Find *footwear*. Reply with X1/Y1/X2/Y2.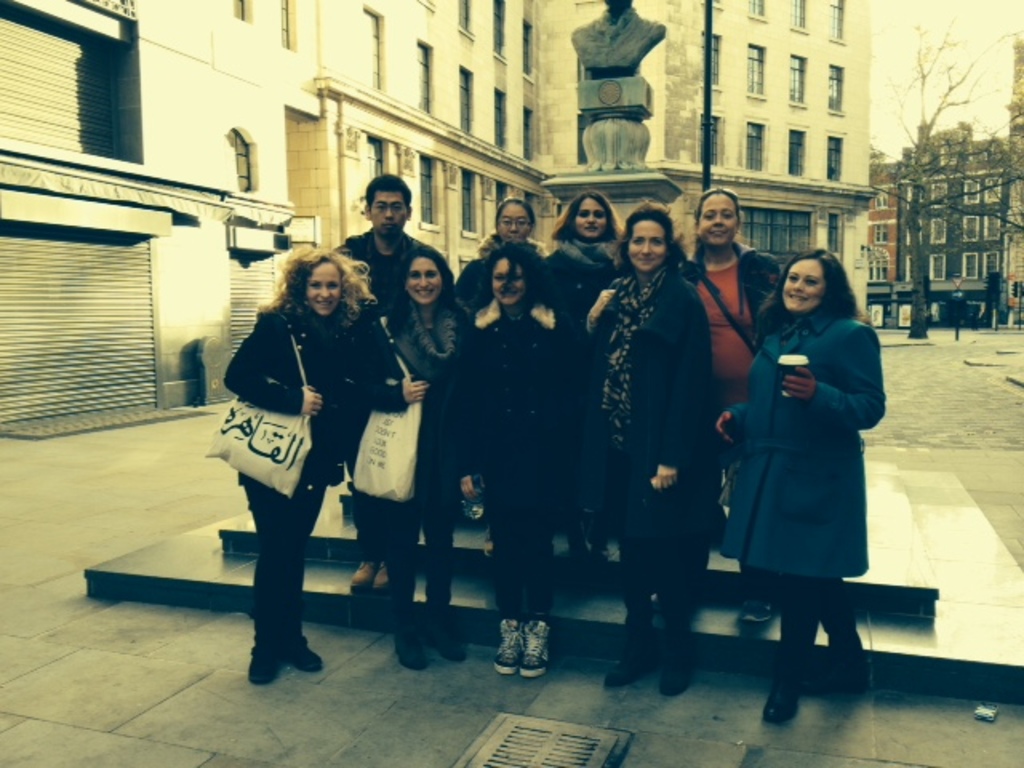
370/557/411/594.
